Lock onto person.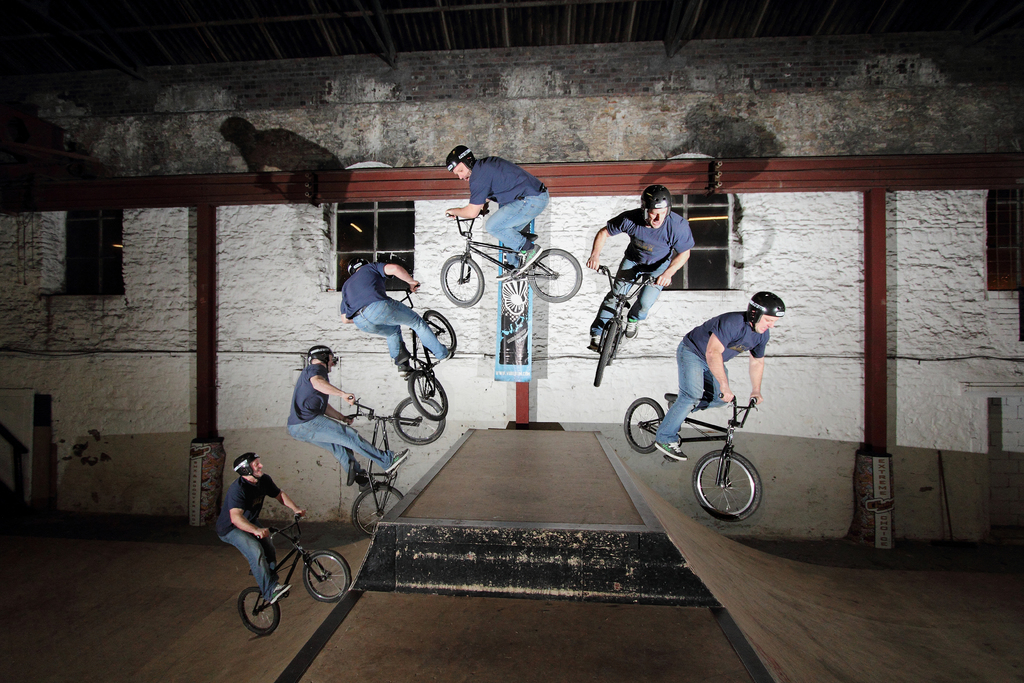
Locked: bbox=[283, 340, 413, 495].
